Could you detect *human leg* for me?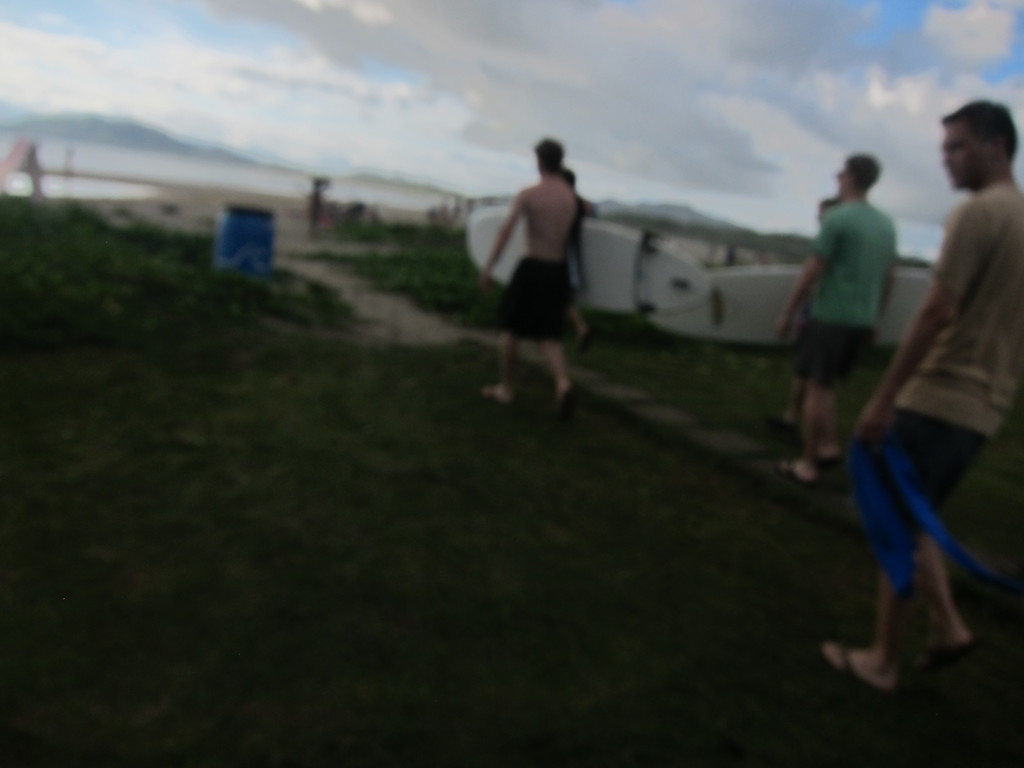
Detection result: region(778, 383, 818, 482).
